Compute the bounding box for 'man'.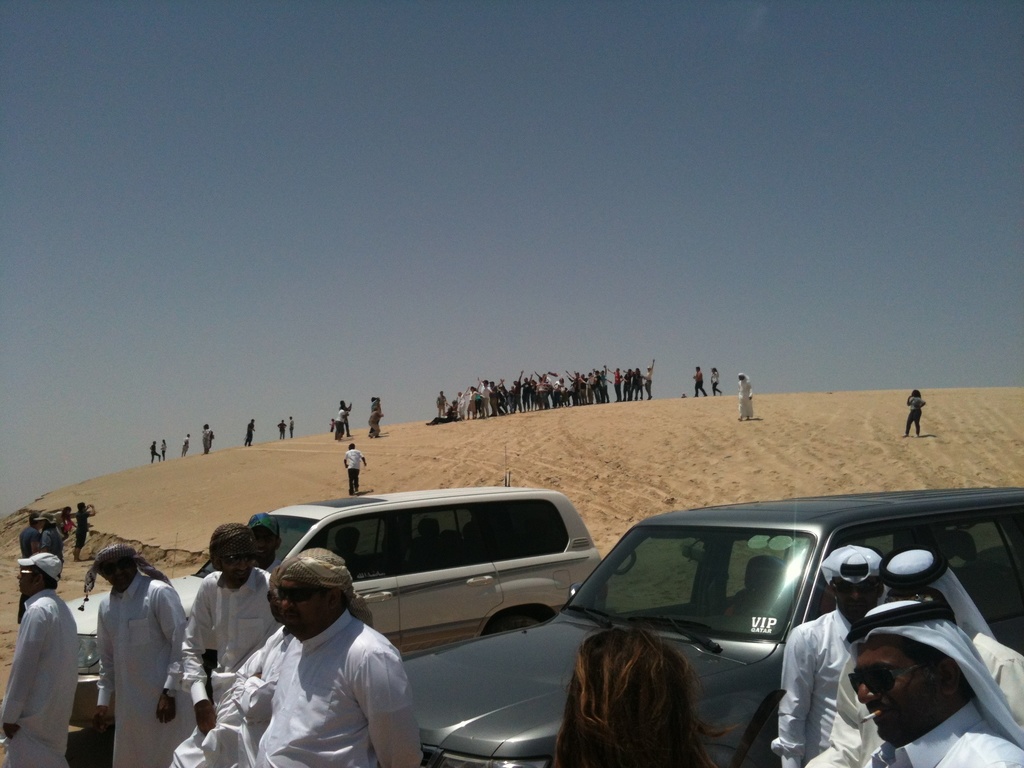
crop(0, 546, 75, 767).
